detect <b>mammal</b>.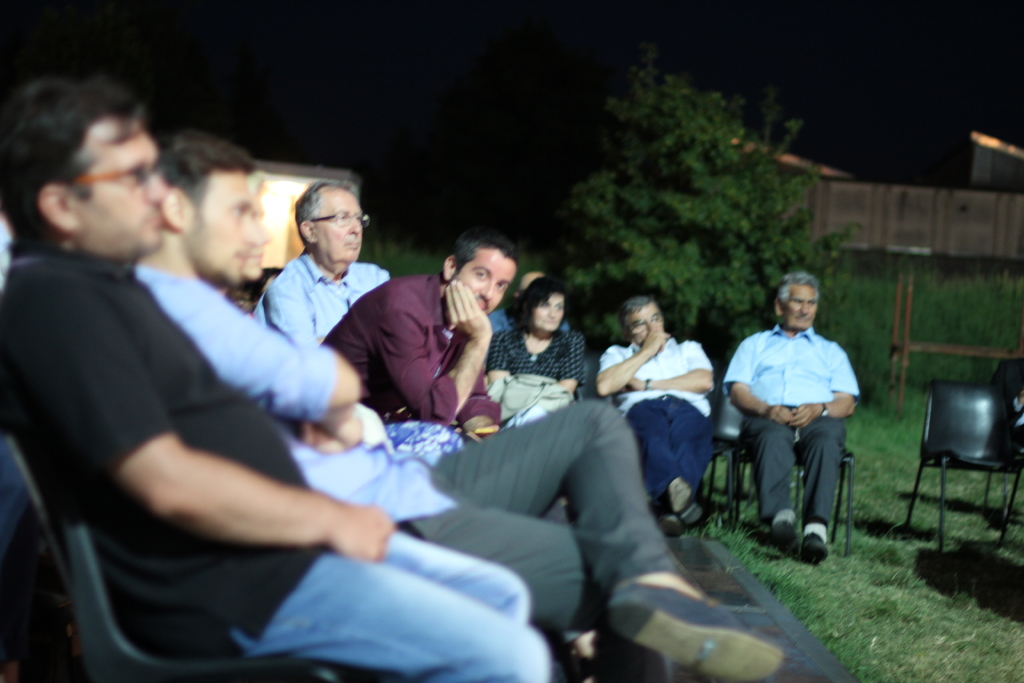
Detected at pyautogui.locateOnScreen(132, 128, 779, 682).
